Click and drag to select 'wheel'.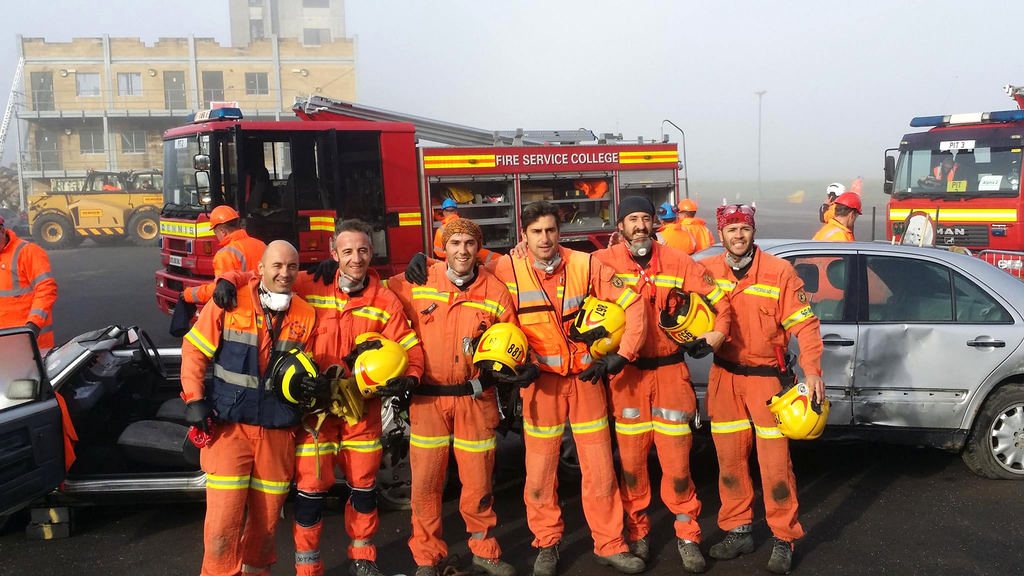
Selection: [959,394,1023,469].
